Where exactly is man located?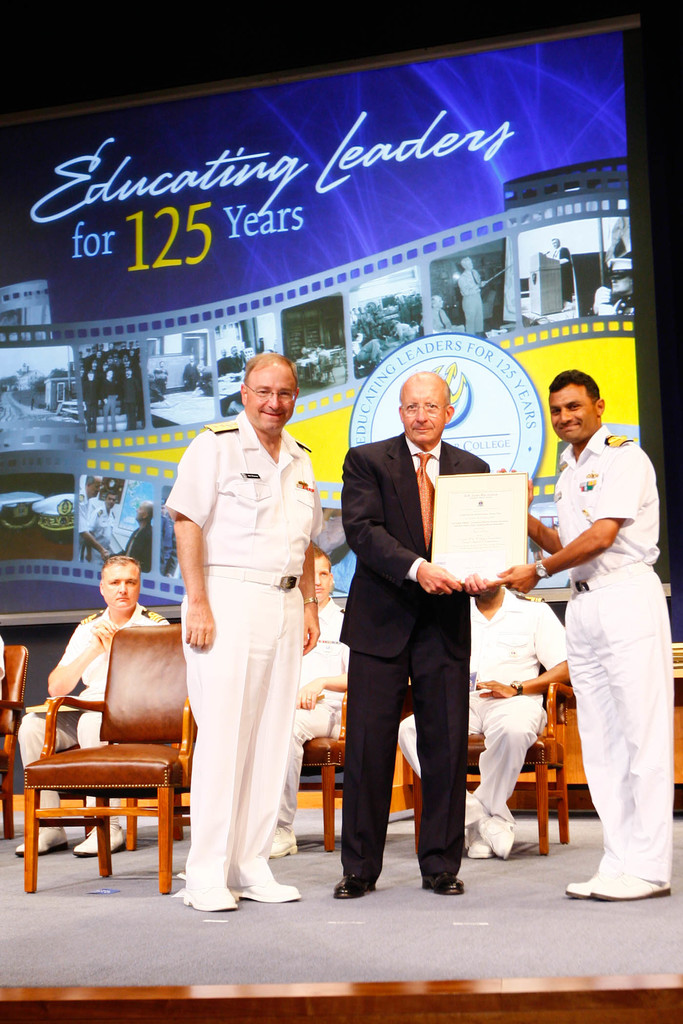
Its bounding box is bbox(517, 332, 670, 890).
